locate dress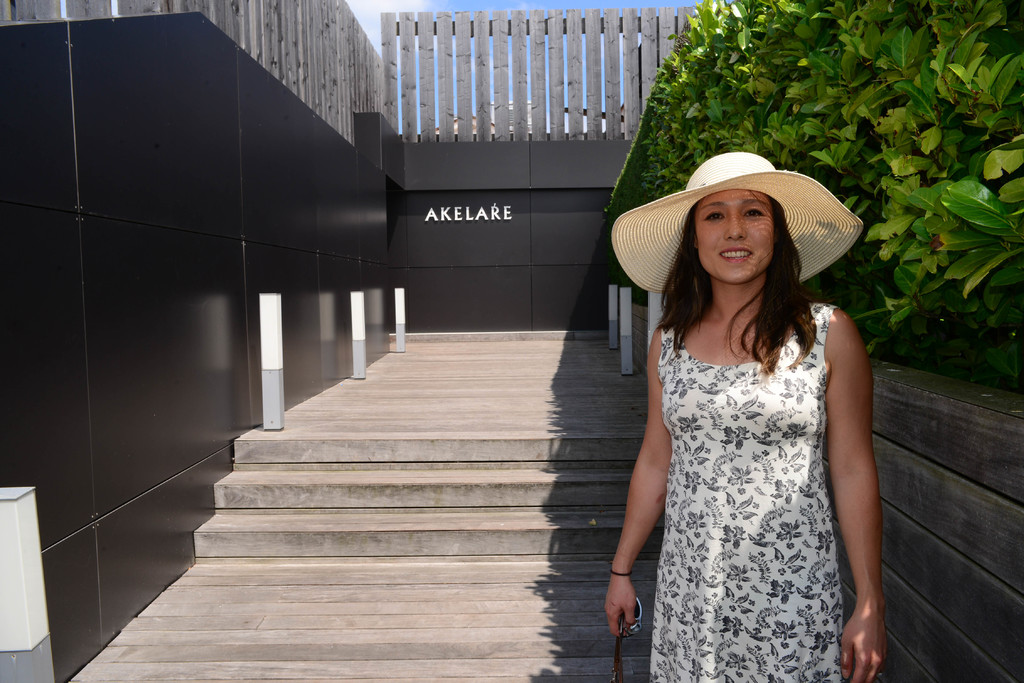
pyautogui.locateOnScreen(648, 304, 844, 682)
